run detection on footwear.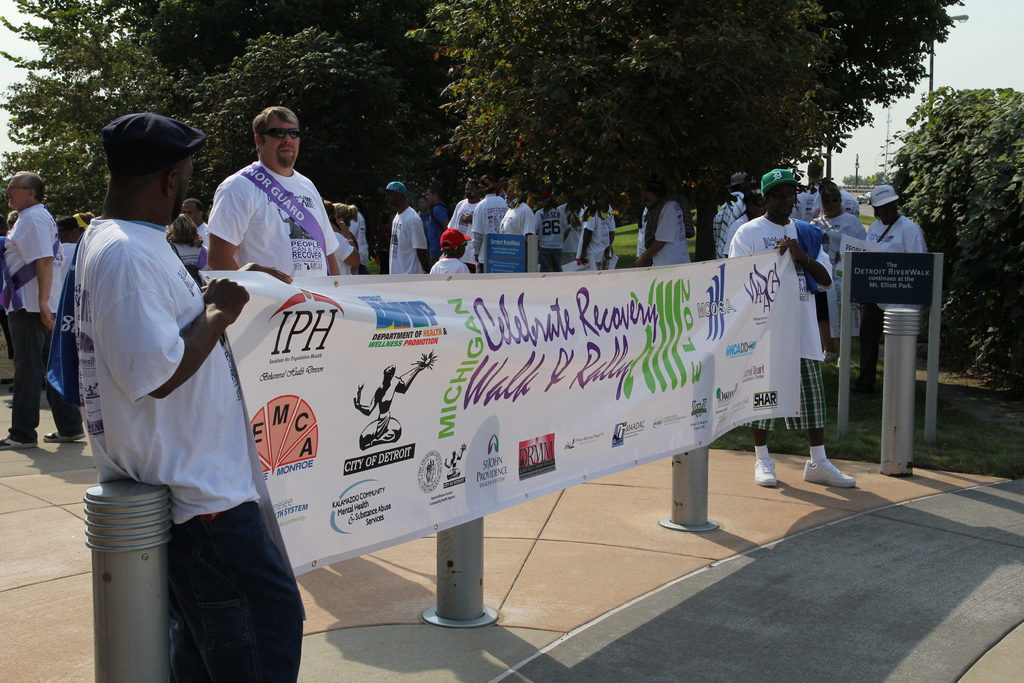
Result: (left=40, top=431, right=91, bottom=441).
